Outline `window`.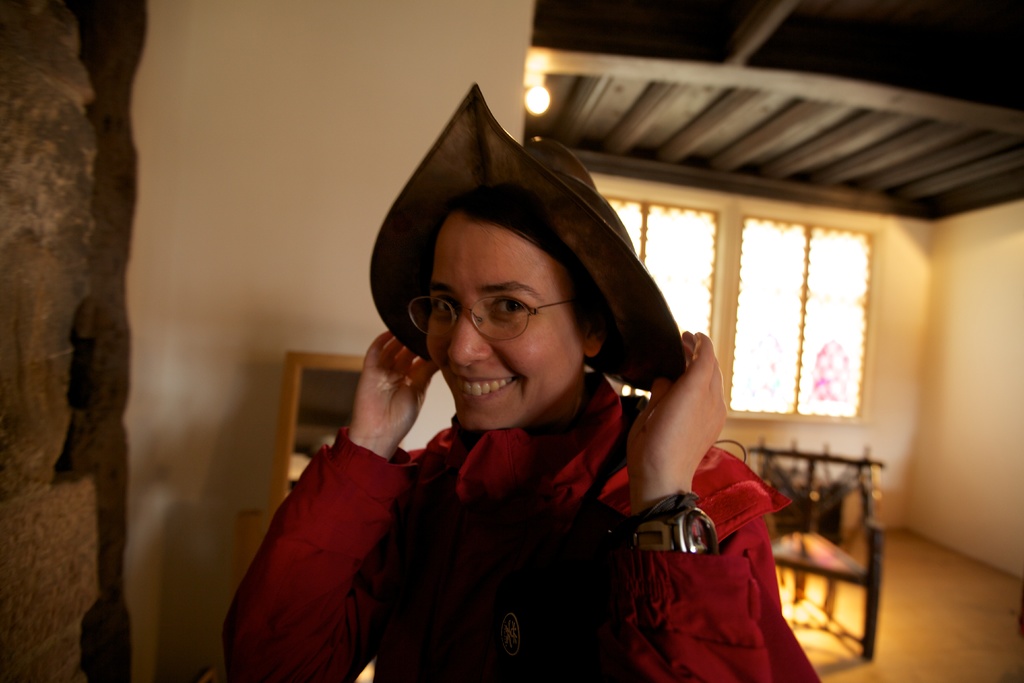
Outline: box=[598, 195, 721, 407].
